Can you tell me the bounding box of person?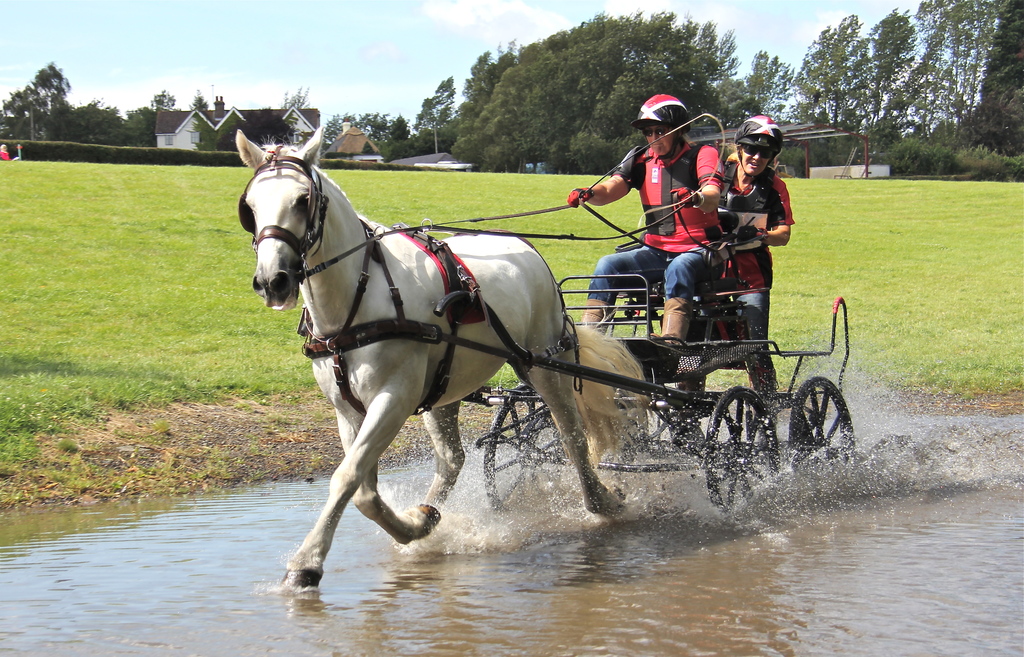
721/112/792/402.
